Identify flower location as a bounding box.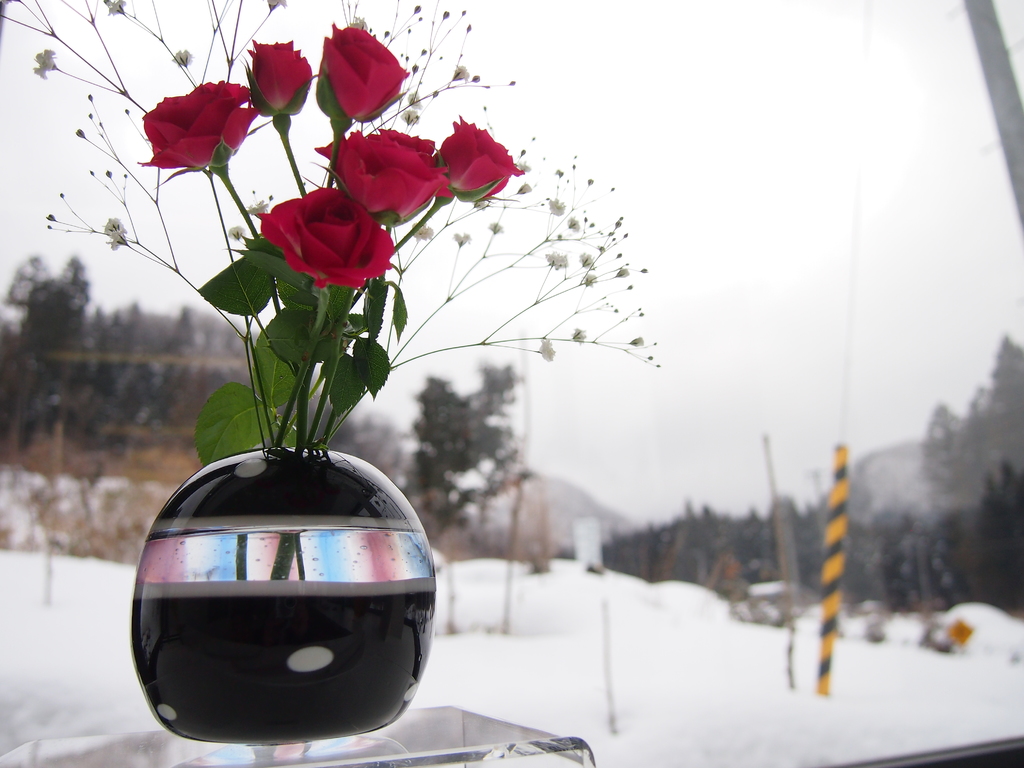
<bbox>102, 214, 124, 234</bbox>.
